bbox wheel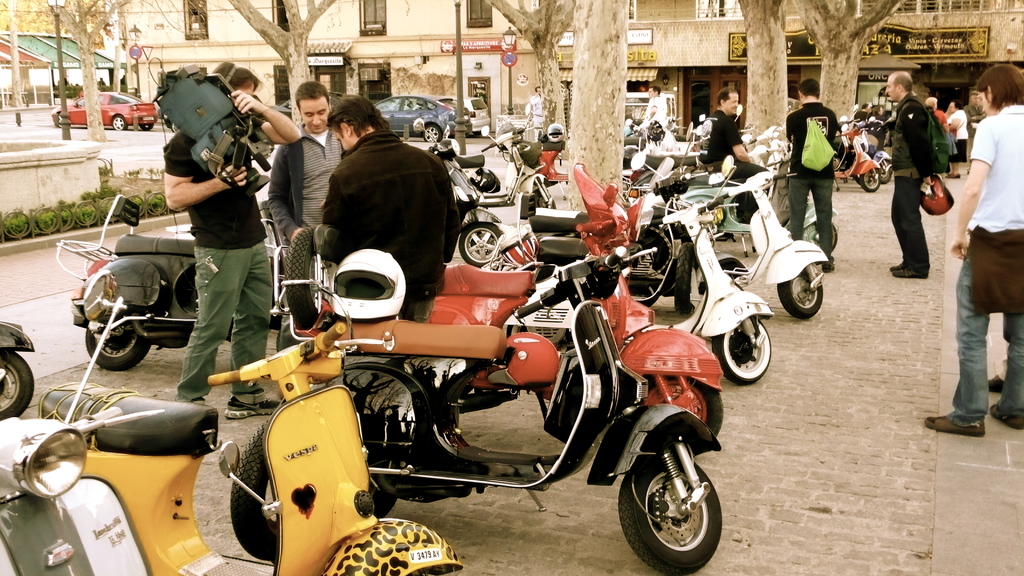
{"left": 802, "top": 220, "right": 837, "bottom": 252}
